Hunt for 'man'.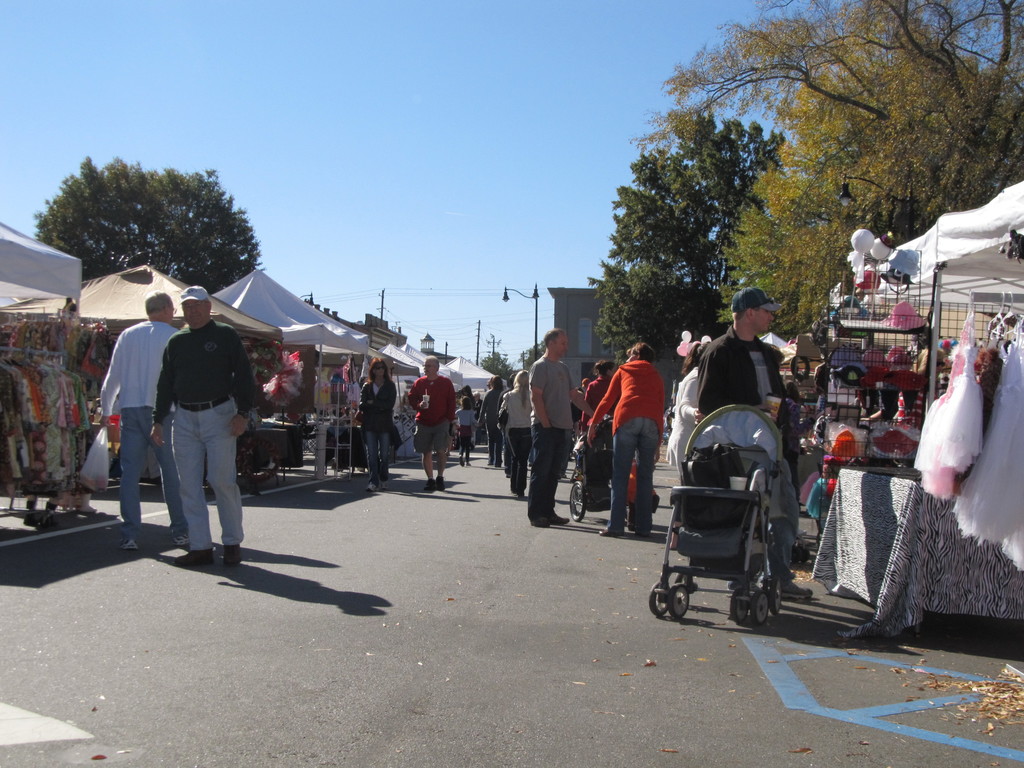
Hunted down at <region>408, 355, 460, 490</region>.
